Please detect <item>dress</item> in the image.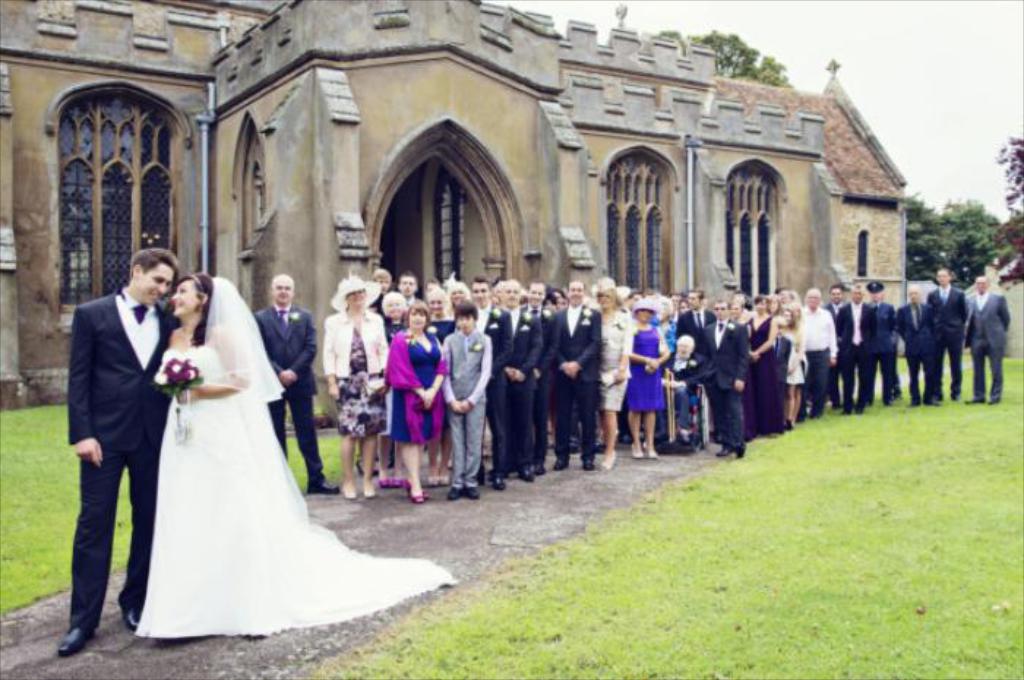
x1=391, y1=333, x2=448, y2=442.
